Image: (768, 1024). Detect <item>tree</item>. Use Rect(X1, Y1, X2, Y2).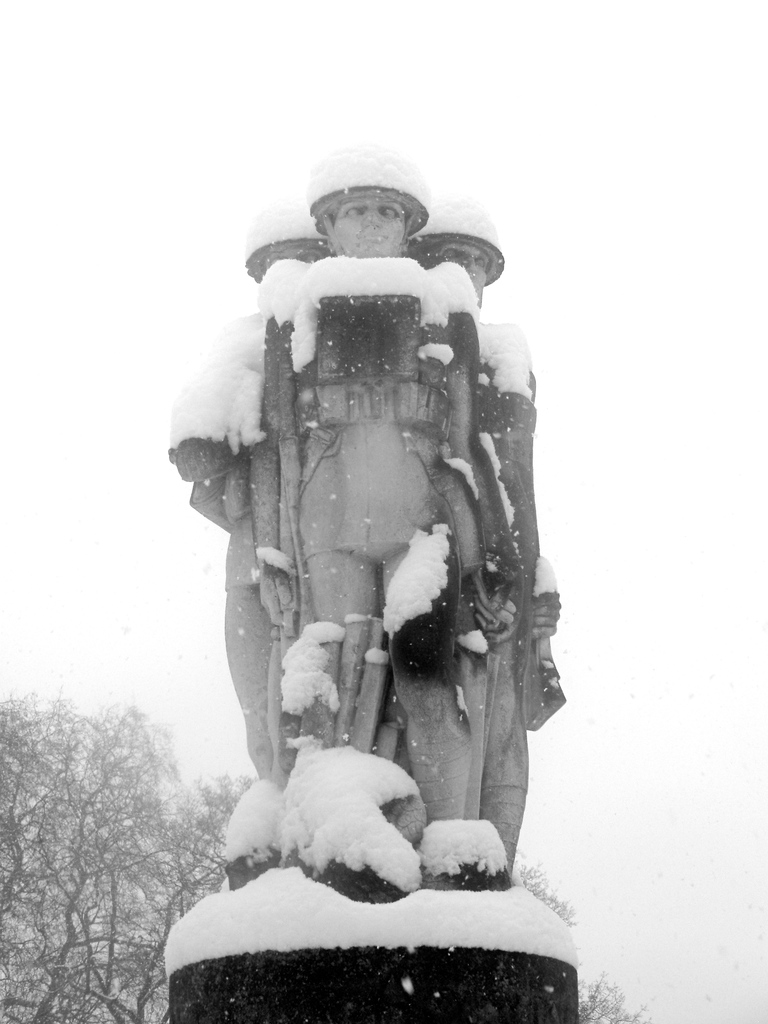
Rect(22, 659, 212, 983).
